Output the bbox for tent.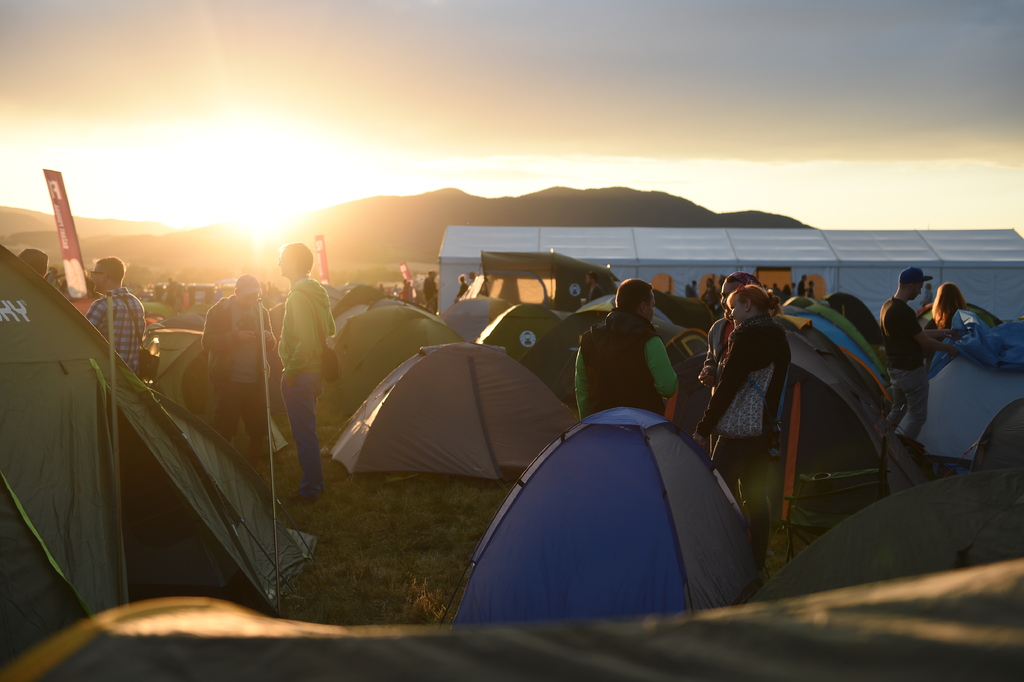
[330,354,571,497].
